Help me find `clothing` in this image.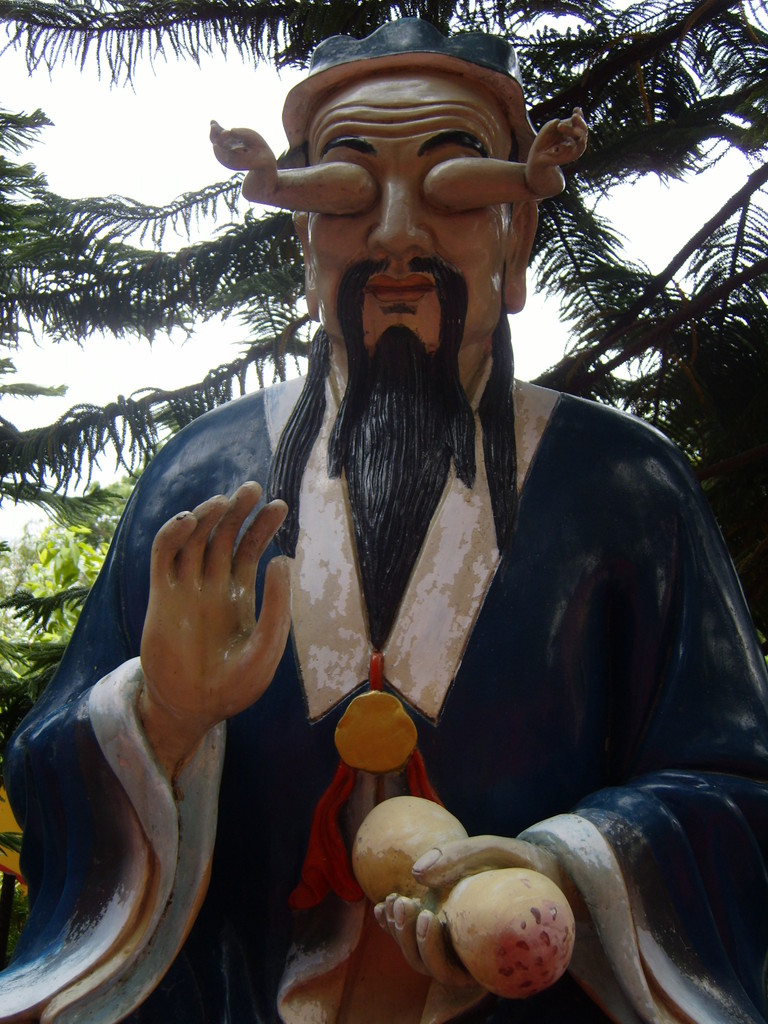
Found it: [left=116, top=160, right=679, bottom=1010].
